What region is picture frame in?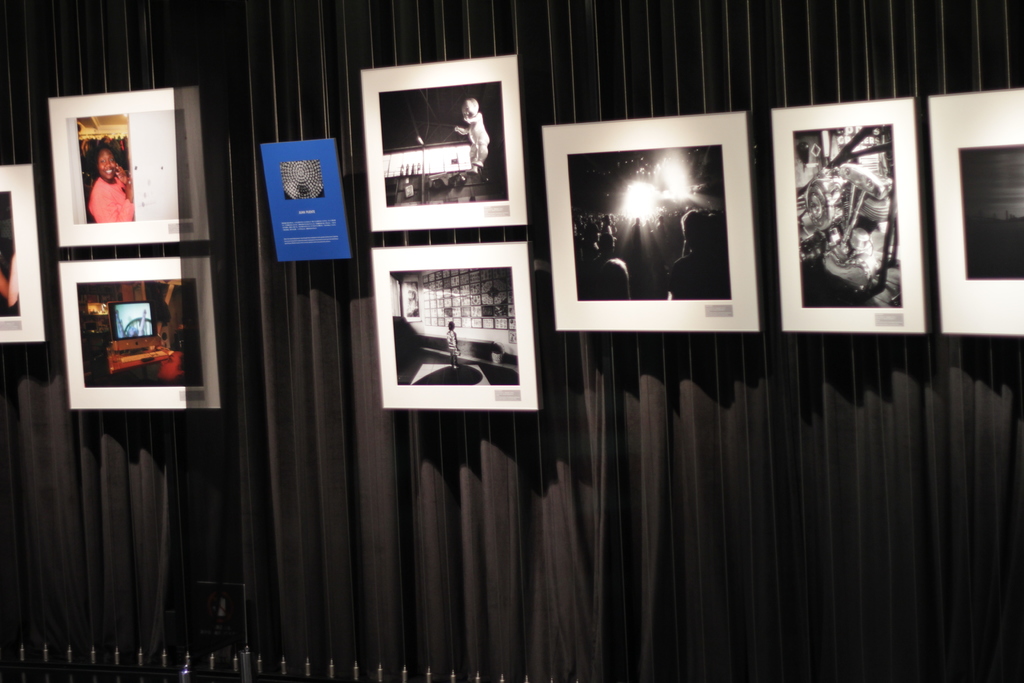
l=369, t=241, r=540, b=412.
